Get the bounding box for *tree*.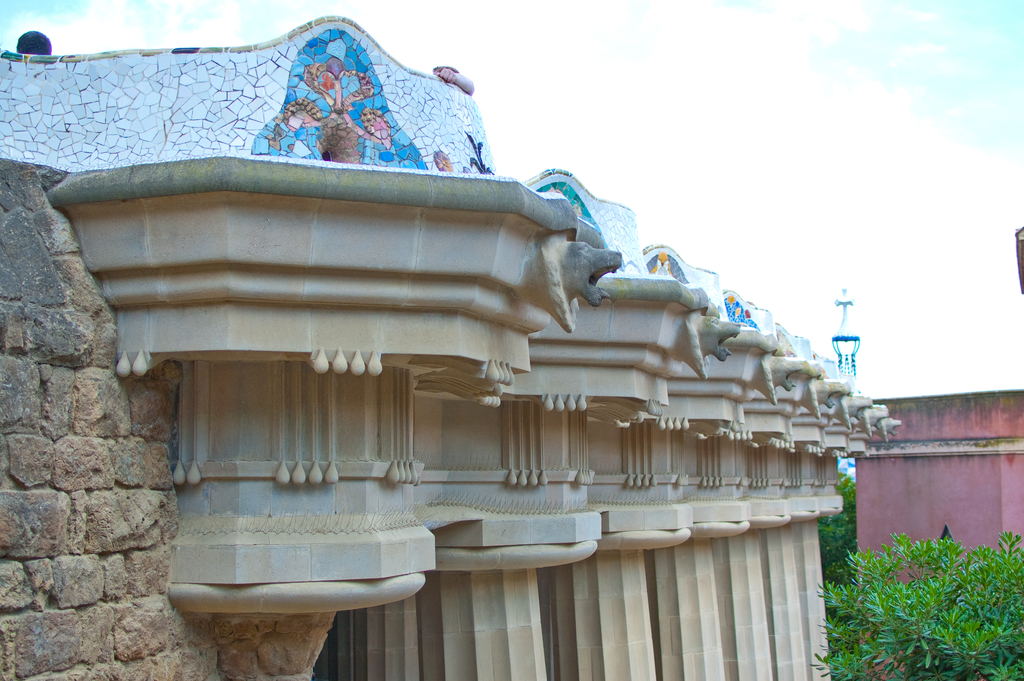
[817,469,857,575].
